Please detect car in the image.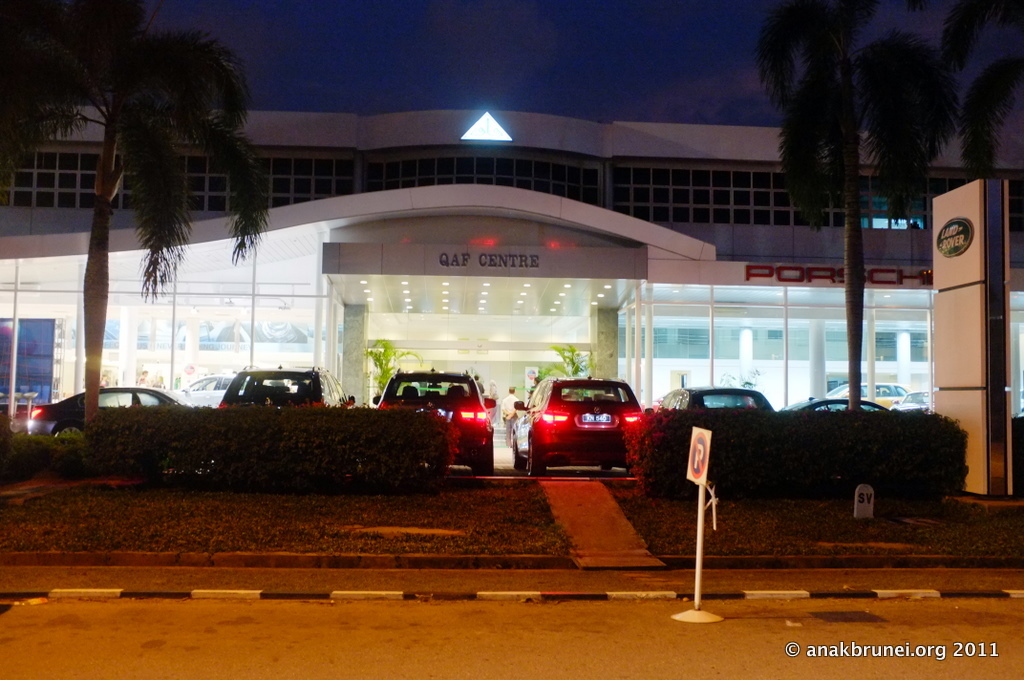
BBox(174, 370, 238, 409).
